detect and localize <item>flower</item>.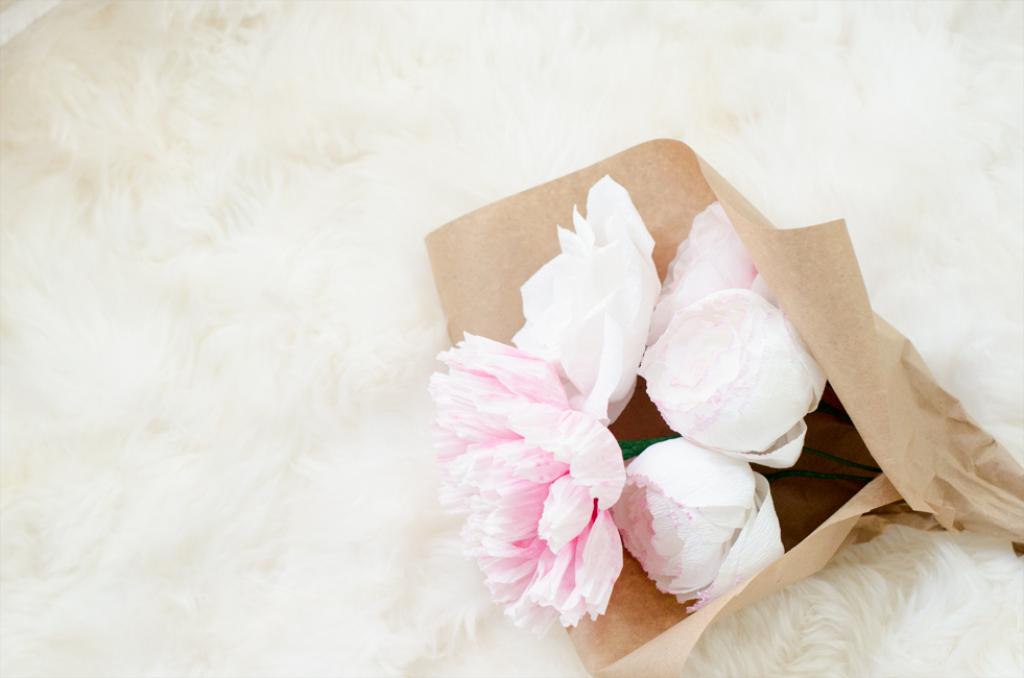
Localized at detection(436, 323, 656, 640).
